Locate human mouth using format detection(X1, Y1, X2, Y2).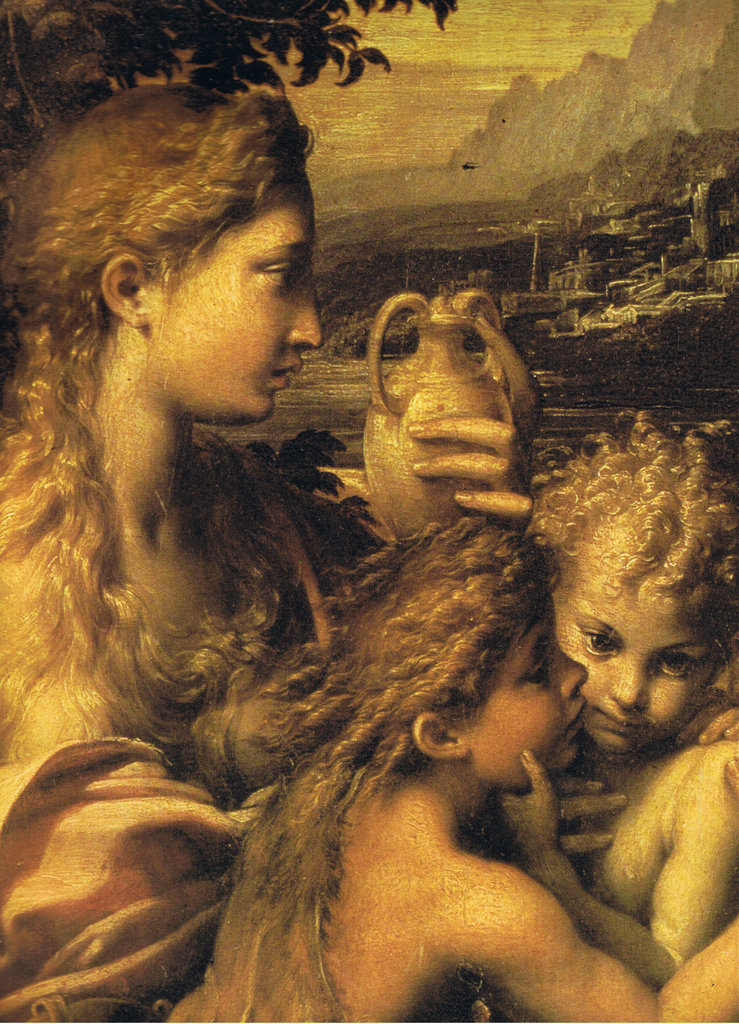
detection(594, 707, 645, 726).
